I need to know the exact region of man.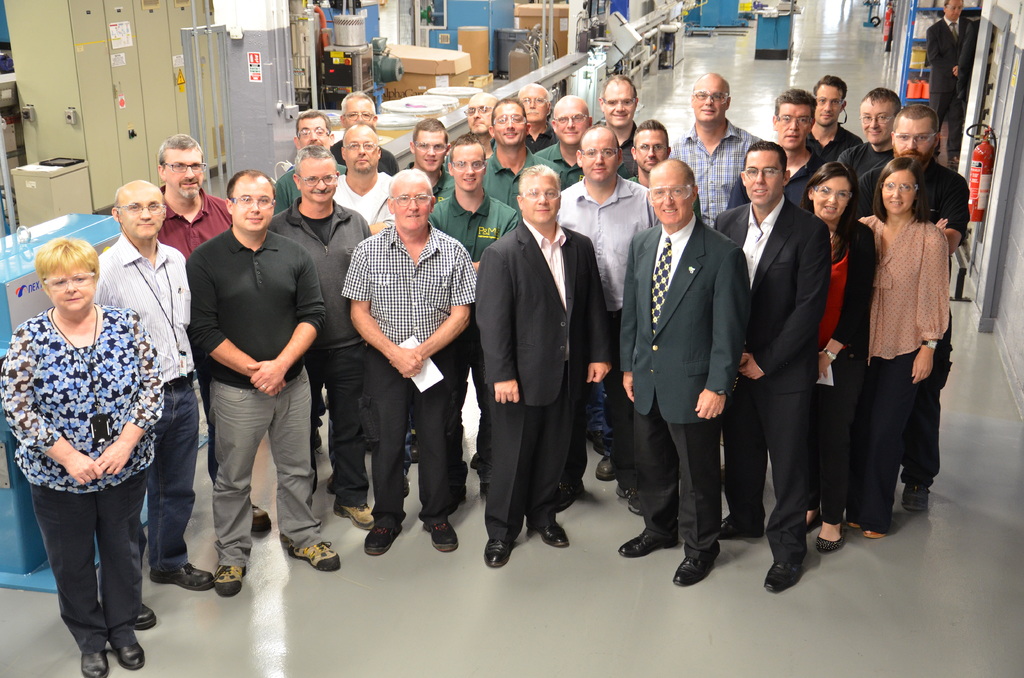
Region: 854, 106, 976, 514.
